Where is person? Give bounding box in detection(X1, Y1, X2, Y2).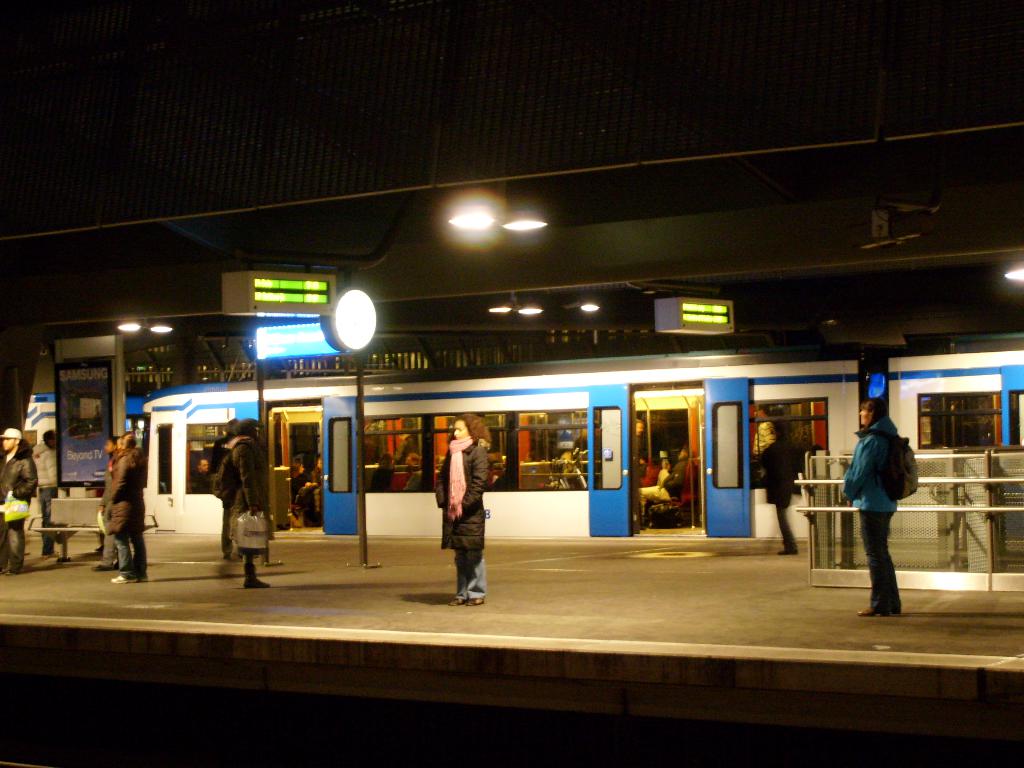
detection(93, 438, 115, 575).
